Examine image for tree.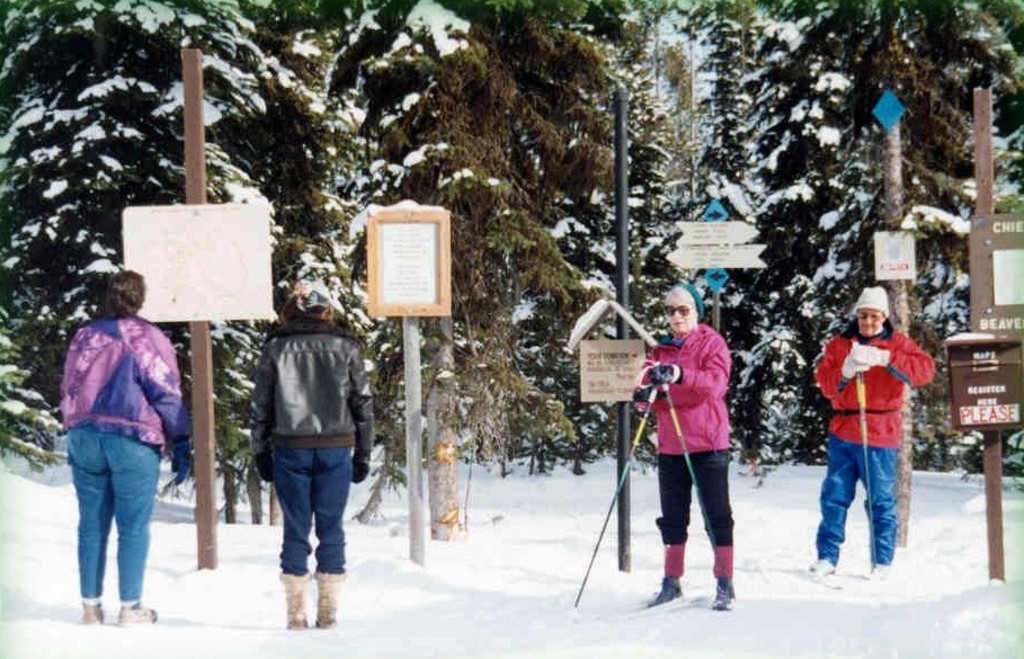
Examination result: 482,1,707,473.
